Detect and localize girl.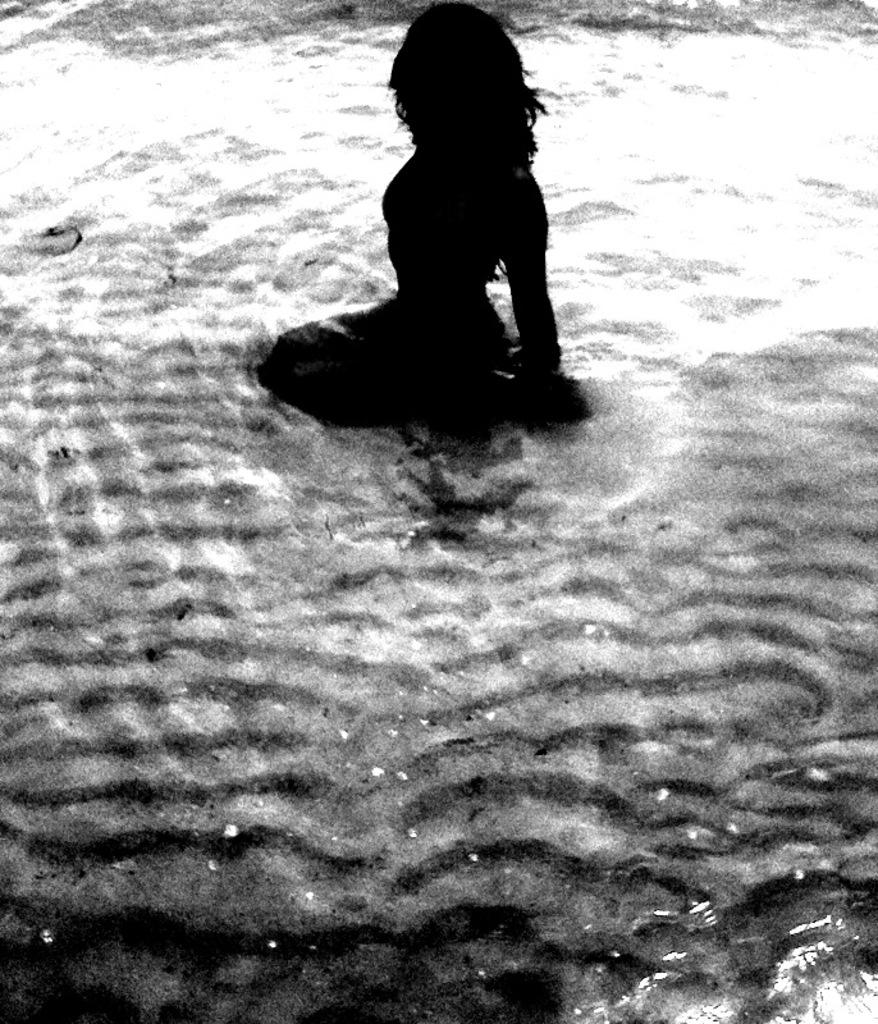
Localized at (left=270, top=0, right=586, bottom=428).
